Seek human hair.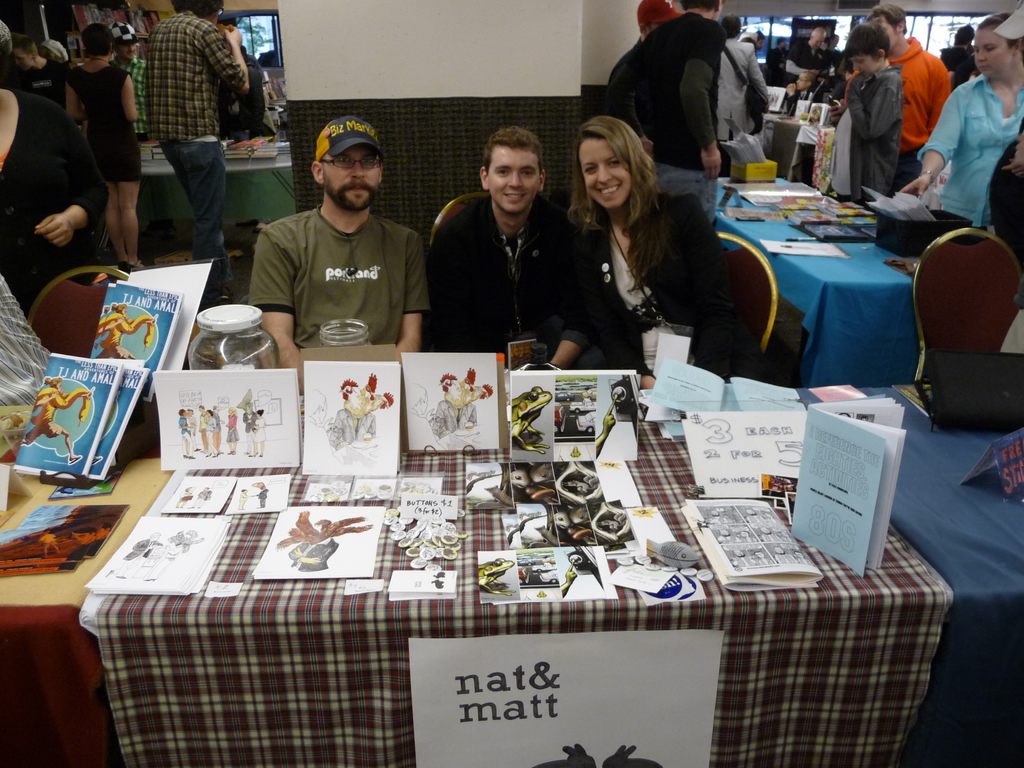
(x1=684, y1=0, x2=716, y2=11).
